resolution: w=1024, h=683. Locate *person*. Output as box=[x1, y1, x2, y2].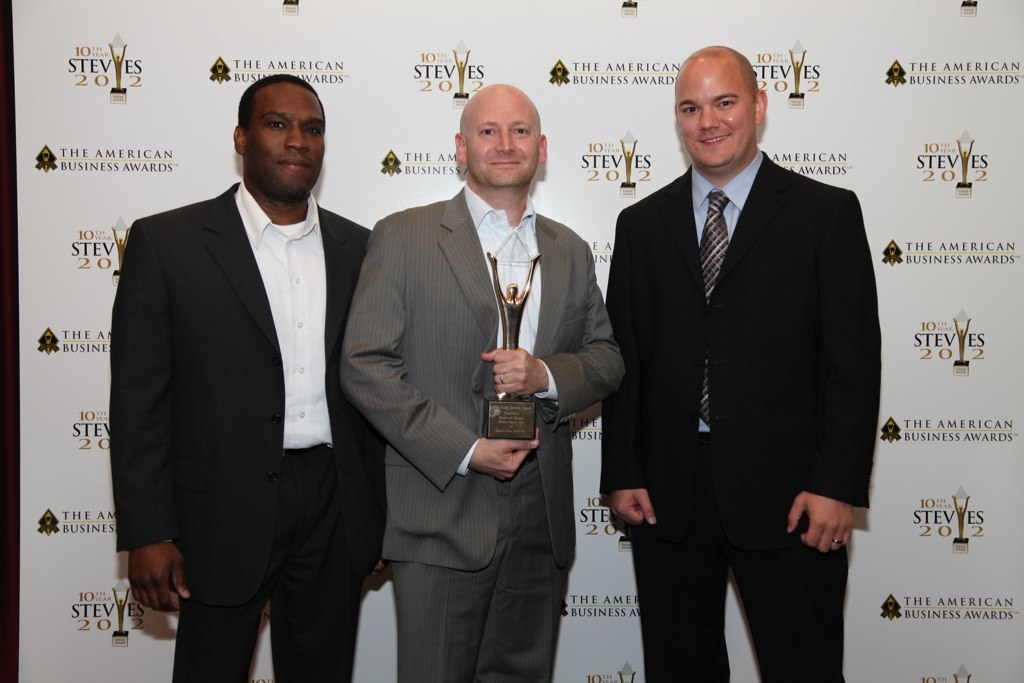
box=[602, 42, 882, 682].
